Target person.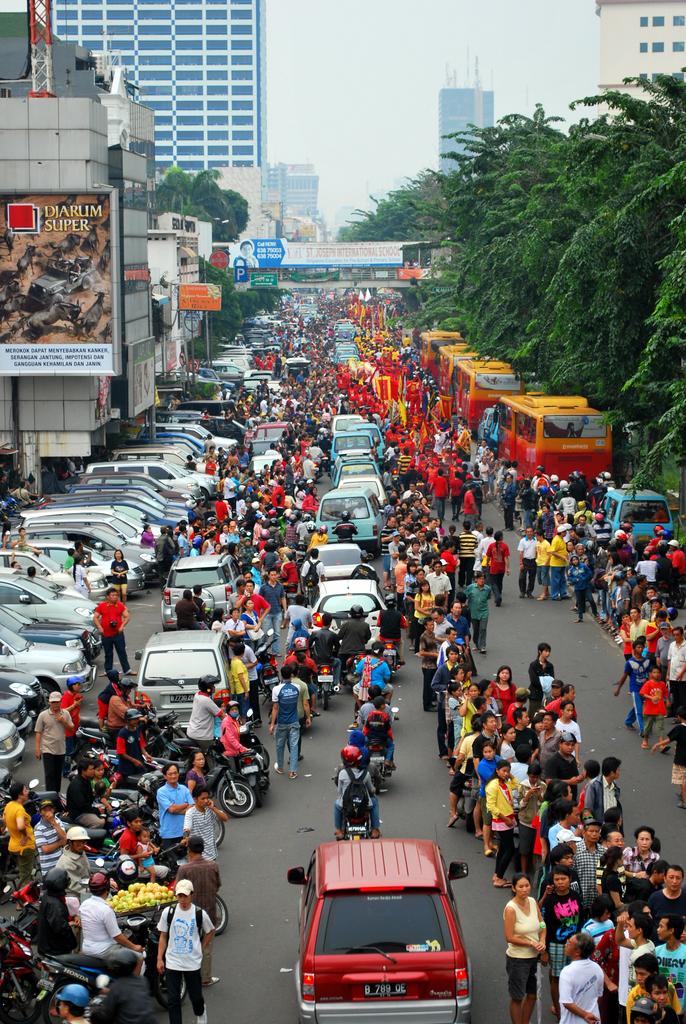
Target region: BBox(237, 239, 260, 271).
